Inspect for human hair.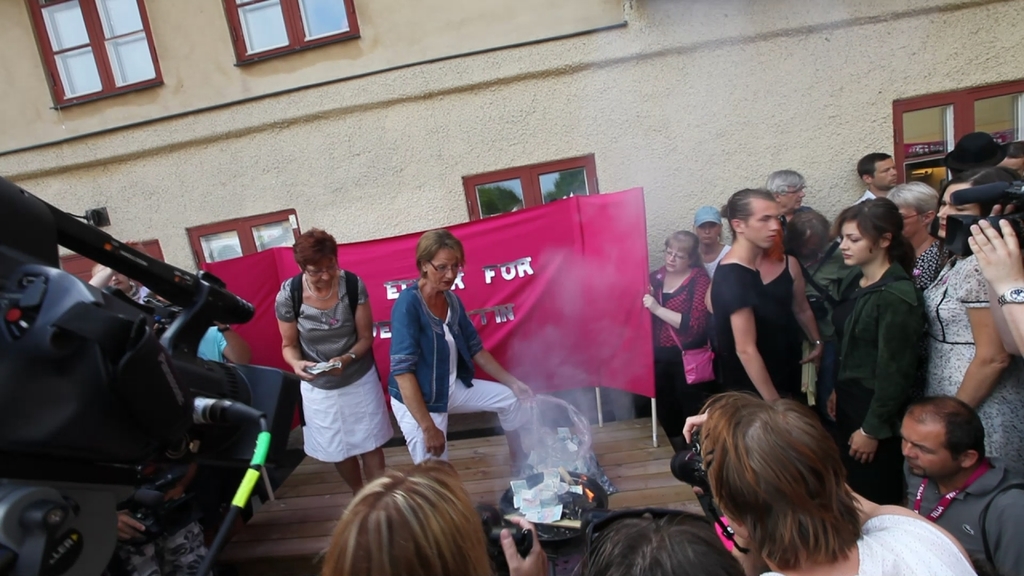
Inspection: [x1=313, y1=457, x2=496, y2=575].
